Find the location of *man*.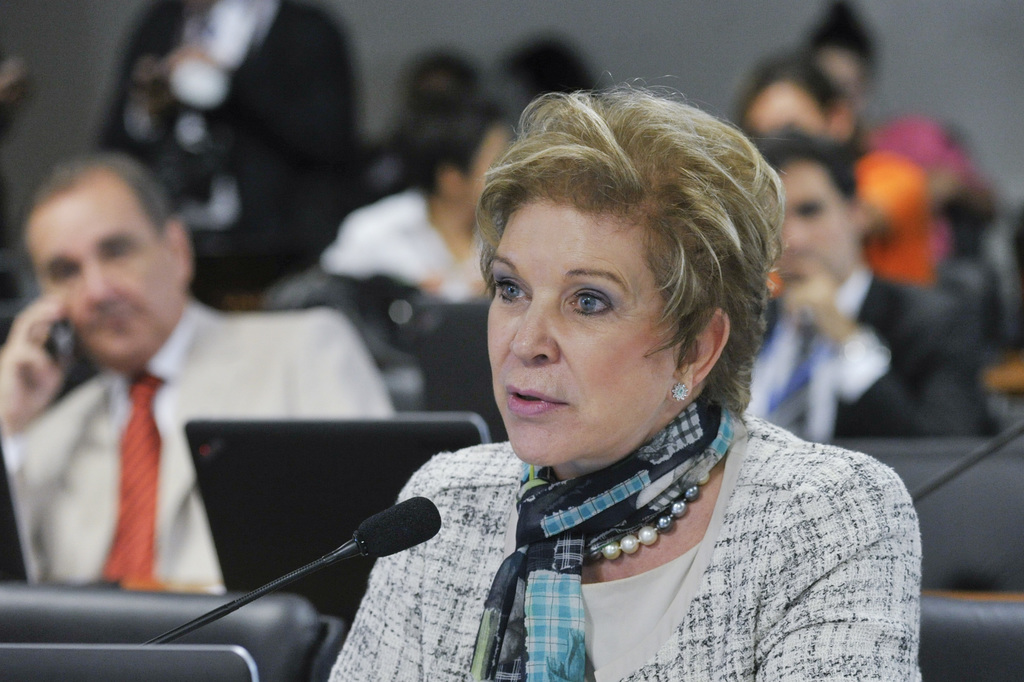
Location: BBox(744, 119, 986, 442).
